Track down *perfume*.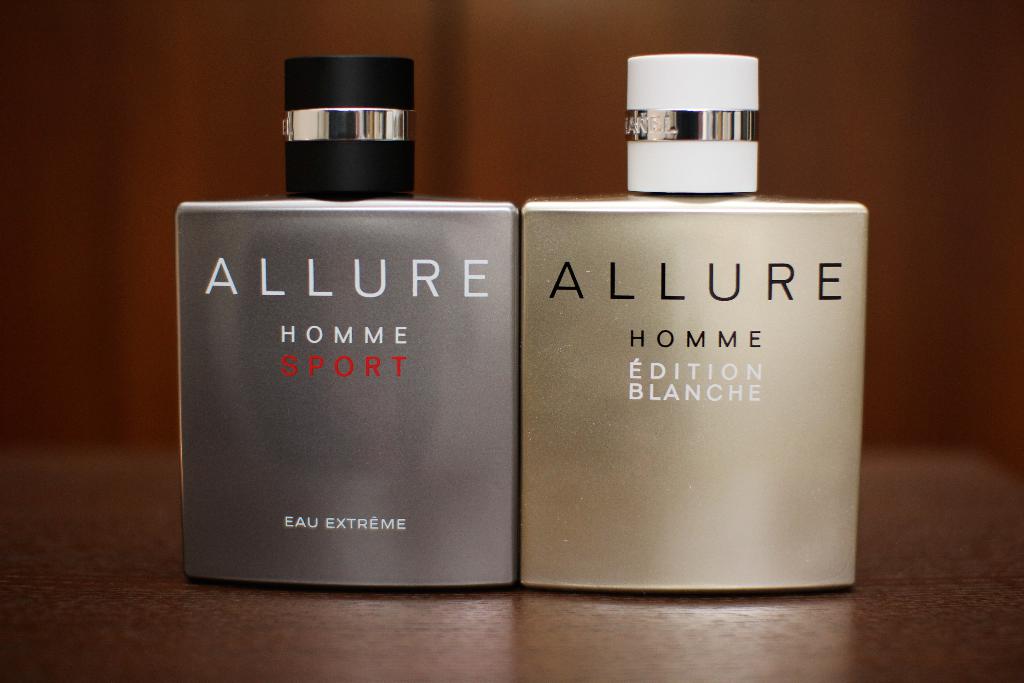
Tracked to {"x1": 176, "y1": 58, "x2": 512, "y2": 597}.
